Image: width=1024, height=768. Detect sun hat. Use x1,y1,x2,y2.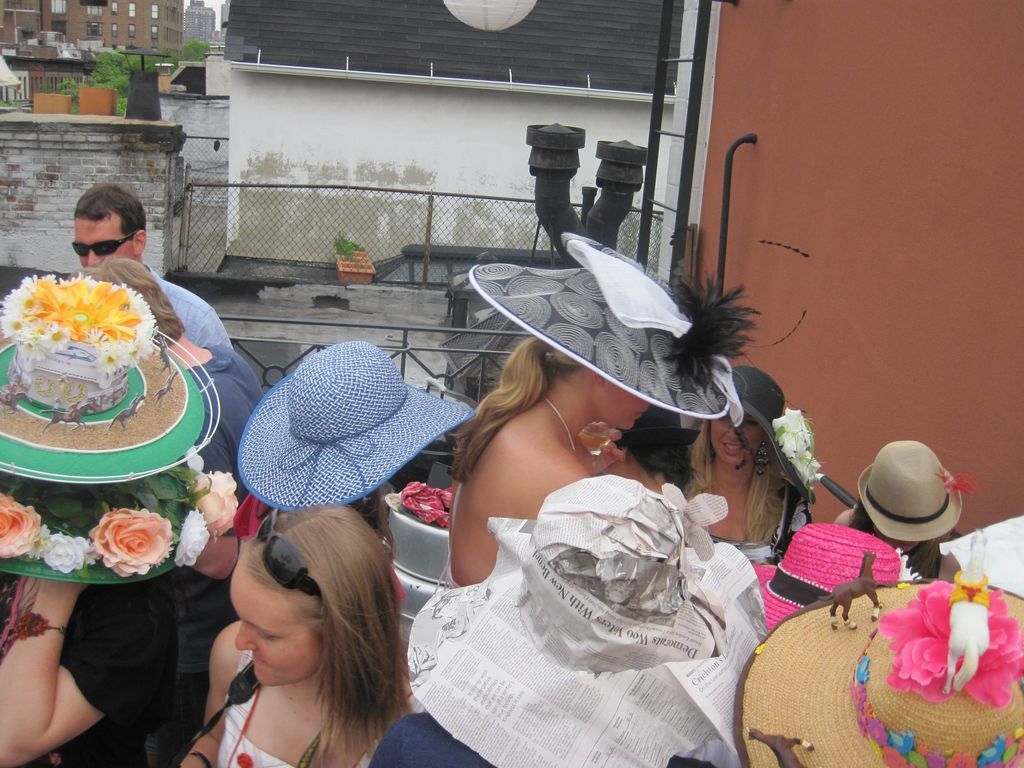
854,435,980,553.
